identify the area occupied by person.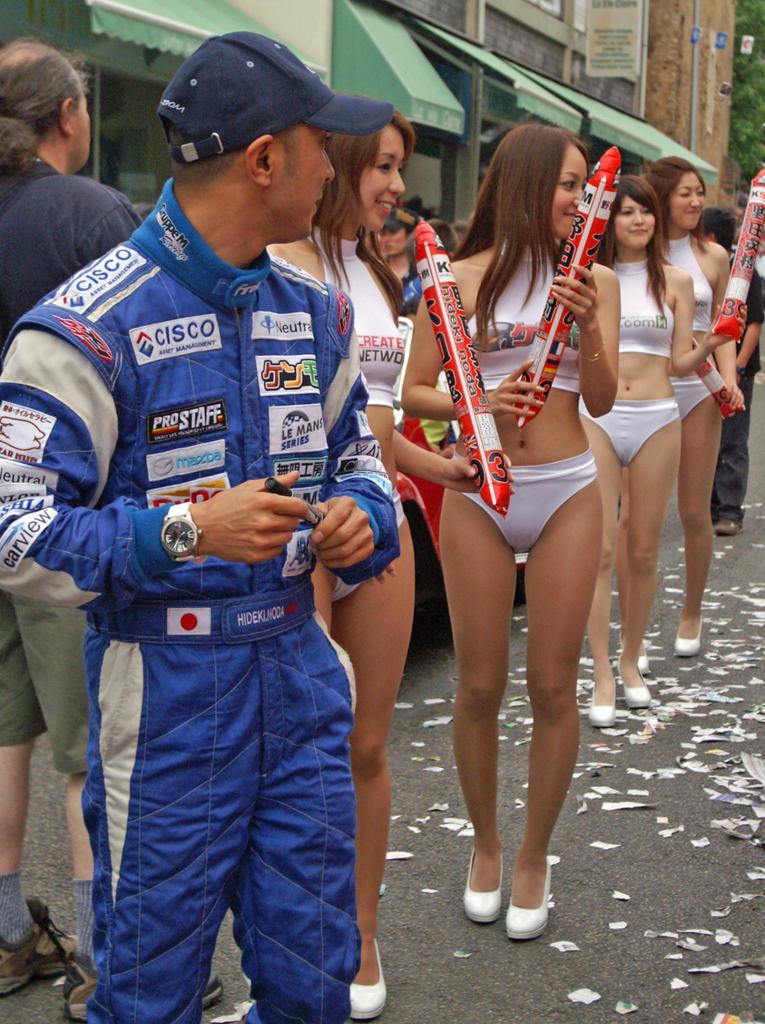
Area: [left=0, top=97, right=764, bottom=1023].
